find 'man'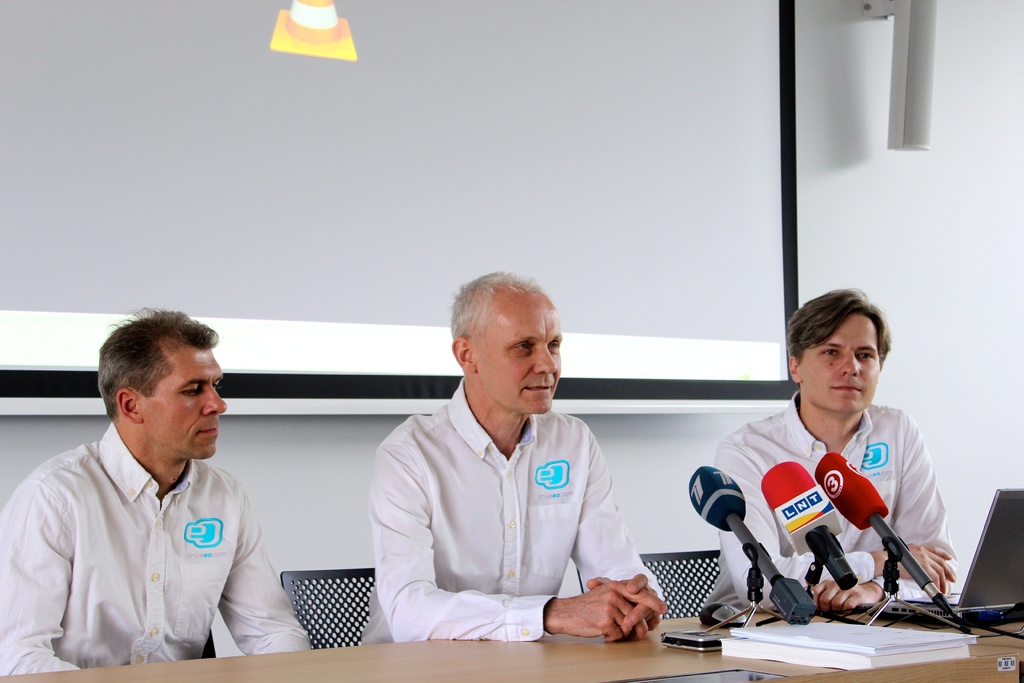
bbox=[698, 289, 956, 611]
